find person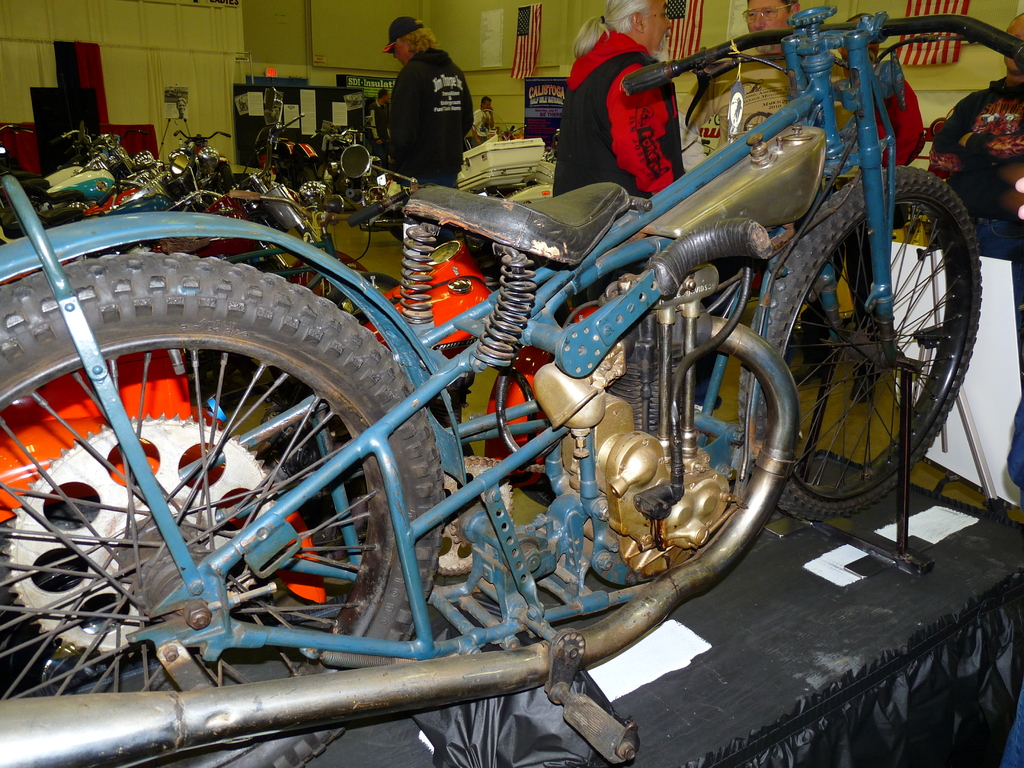
l=383, t=10, r=477, b=189
